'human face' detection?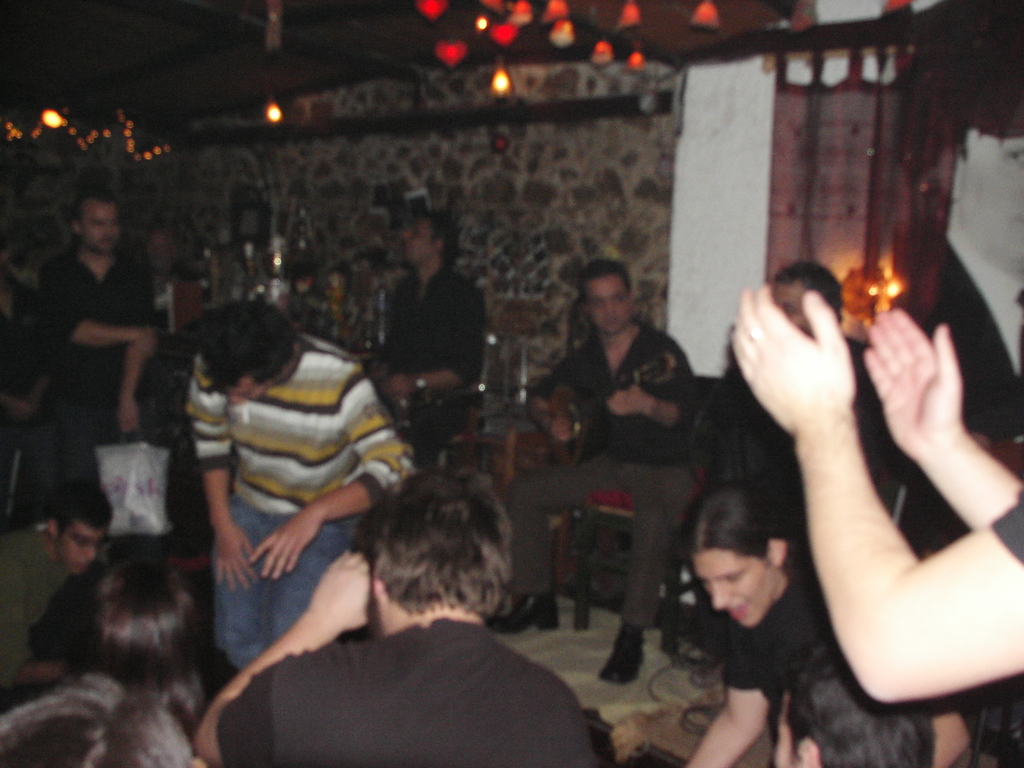
[left=592, top=273, right=625, bottom=336]
